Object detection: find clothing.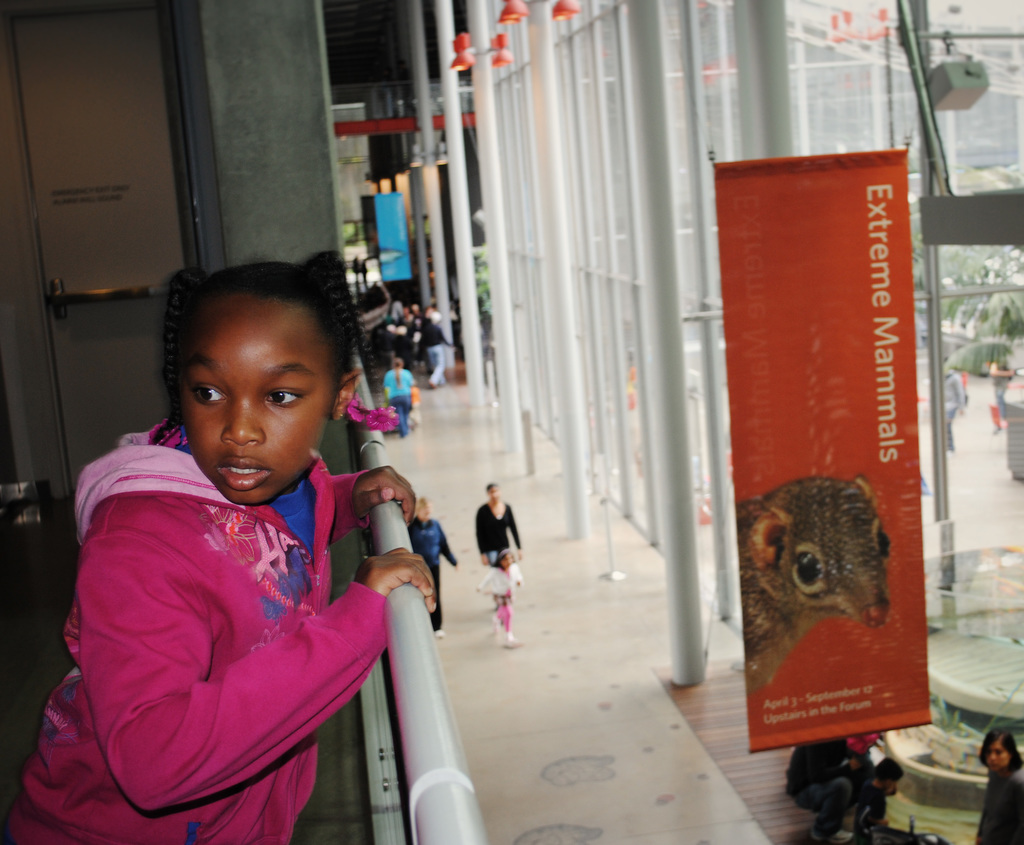
l=975, t=760, r=1023, b=844.
